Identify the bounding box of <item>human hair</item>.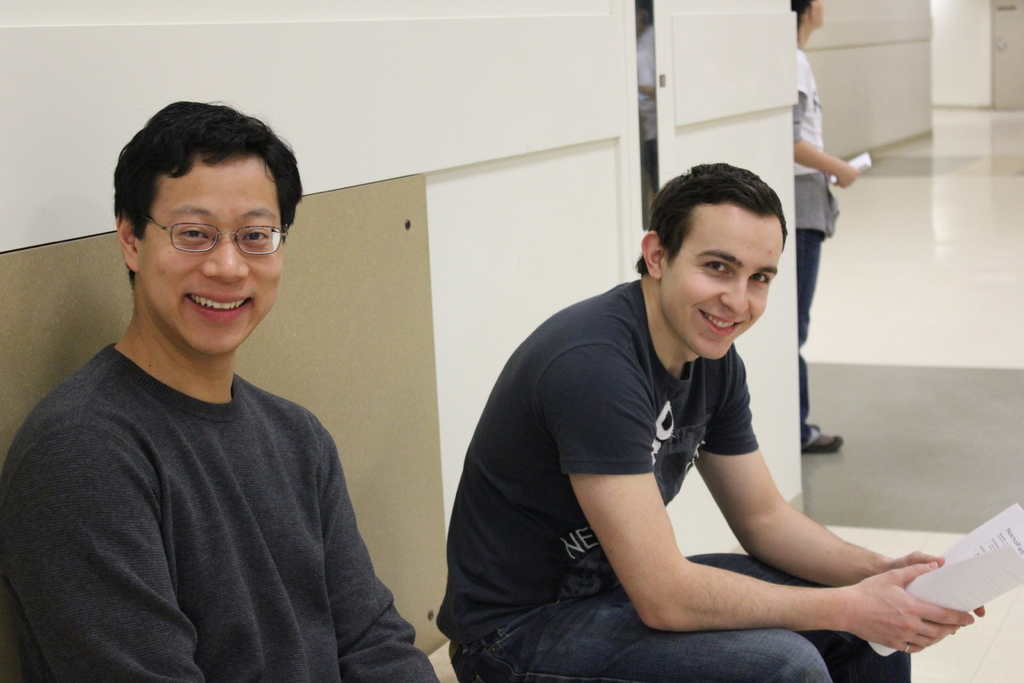
pyautogui.locateOnScreen(790, 0, 813, 31).
